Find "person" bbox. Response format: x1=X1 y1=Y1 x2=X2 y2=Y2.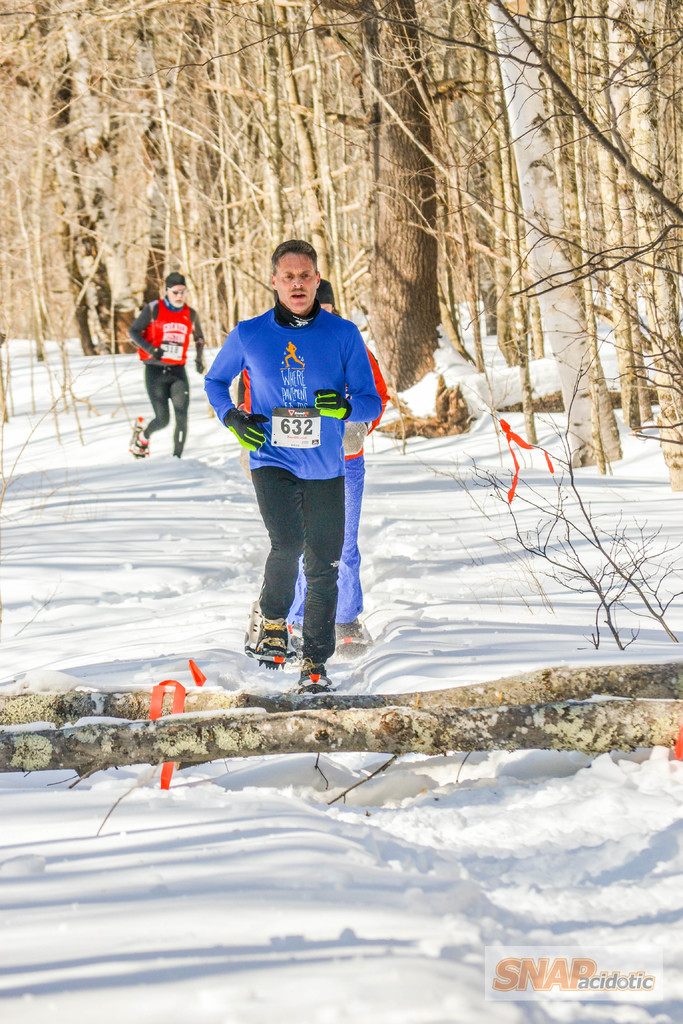
x1=199 y1=239 x2=379 y2=699.
